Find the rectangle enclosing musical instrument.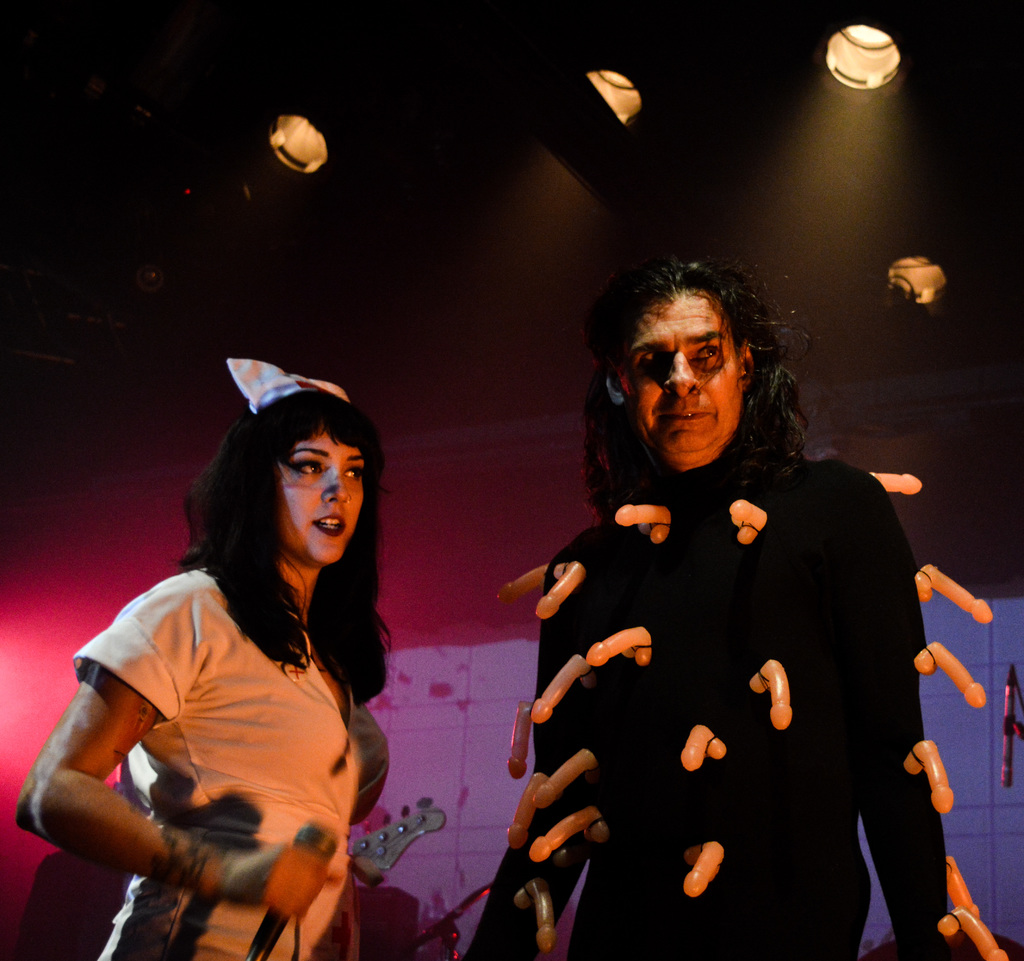
left=348, top=795, right=448, bottom=873.
